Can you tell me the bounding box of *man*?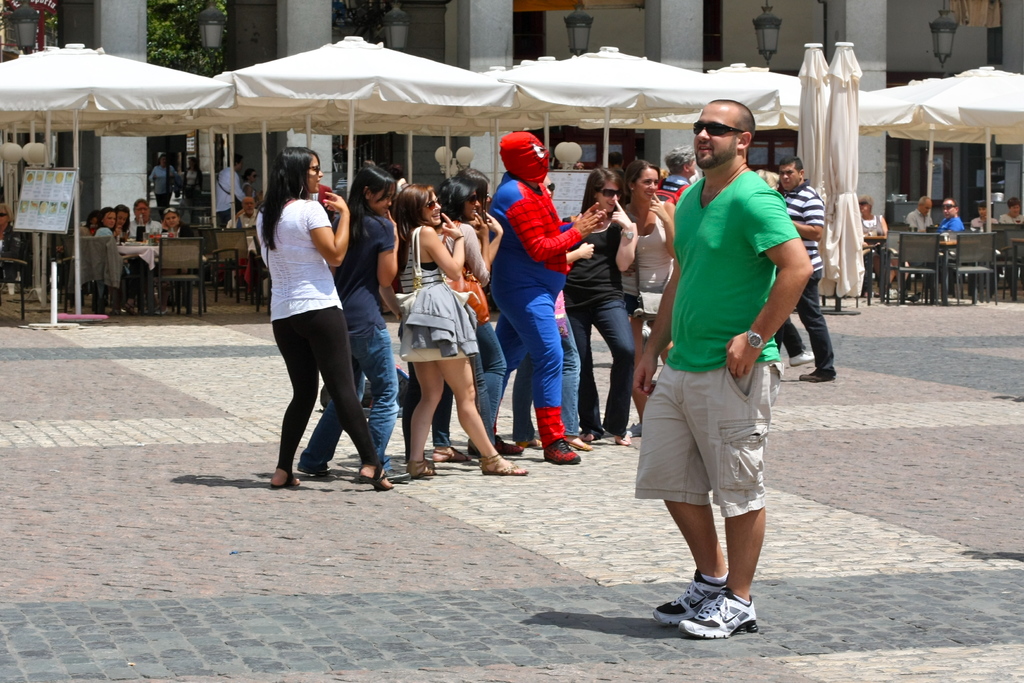
bbox=(931, 199, 973, 295).
